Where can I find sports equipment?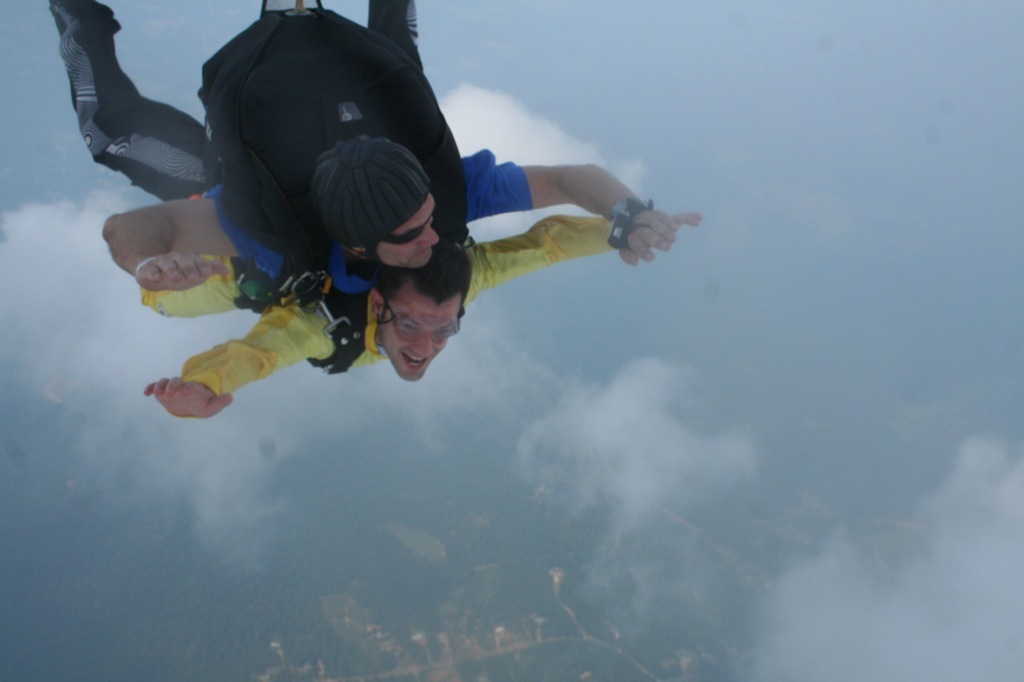
You can find it at {"x1": 381, "y1": 197, "x2": 440, "y2": 245}.
